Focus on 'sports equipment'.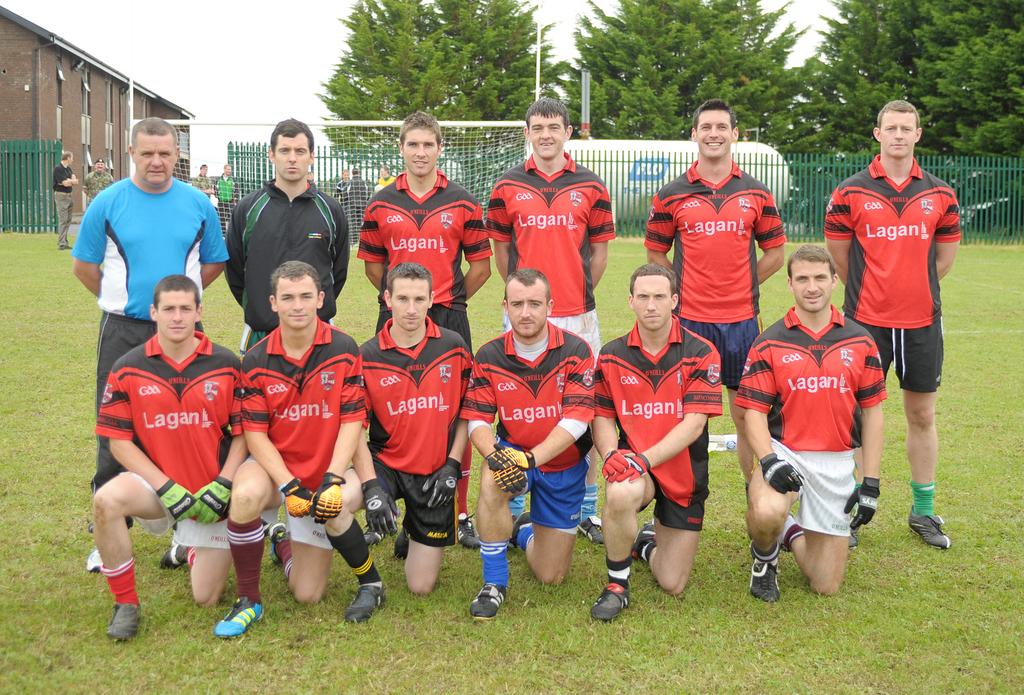
Focused at <region>152, 479, 198, 526</region>.
